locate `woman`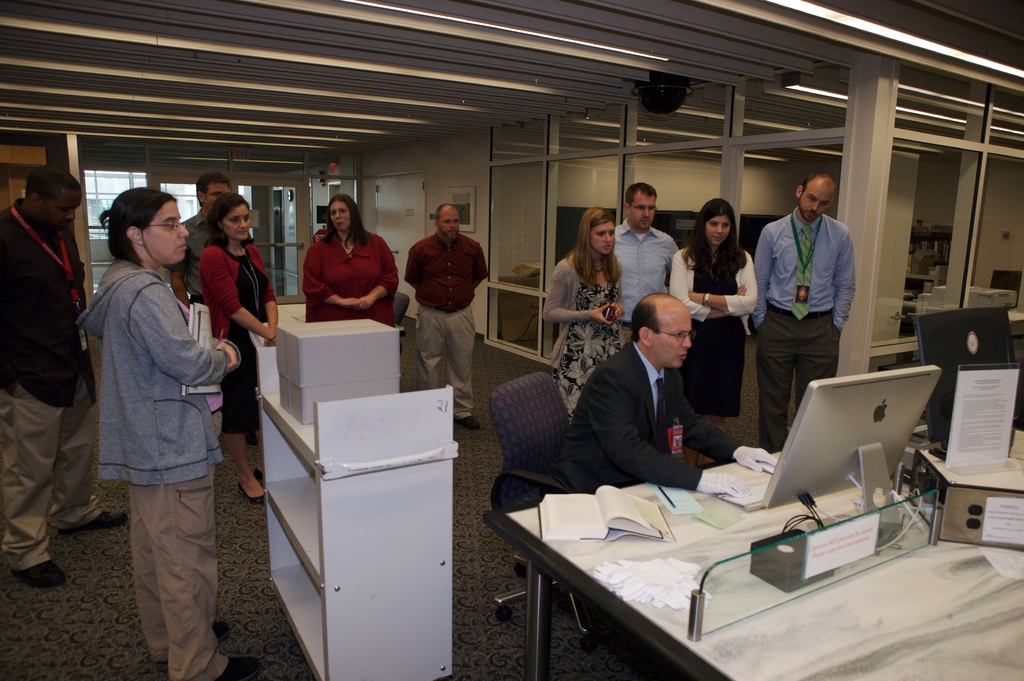
<region>543, 203, 634, 426</region>
